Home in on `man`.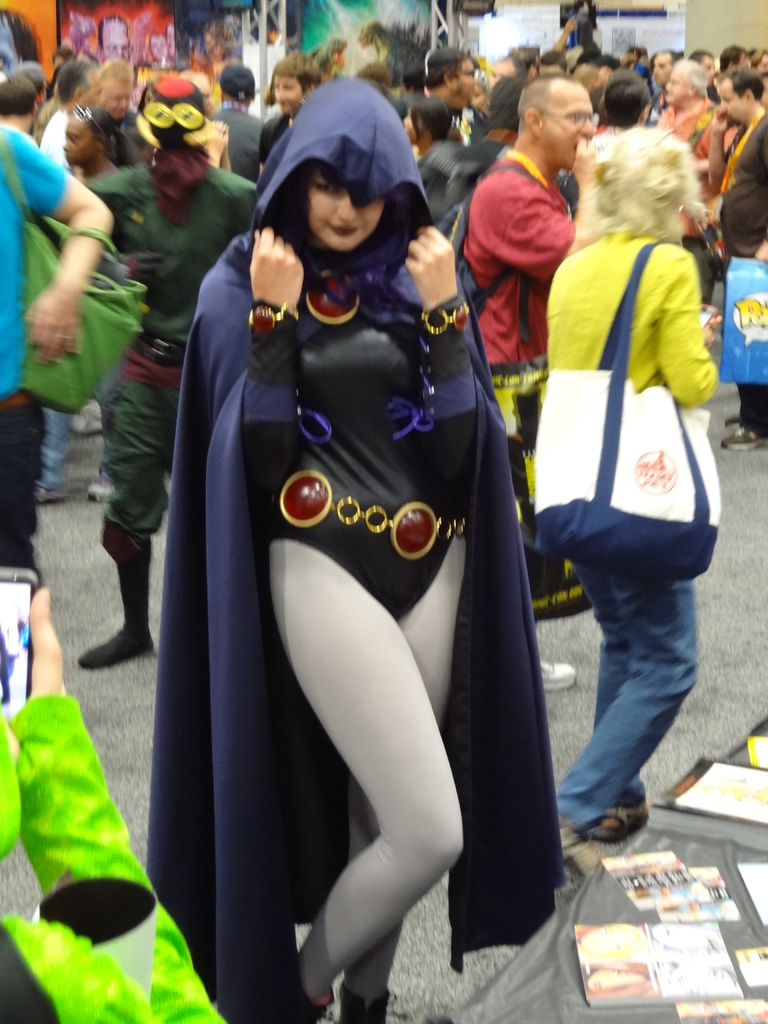
Homed in at x1=91 y1=58 x2=135 y2=127.
